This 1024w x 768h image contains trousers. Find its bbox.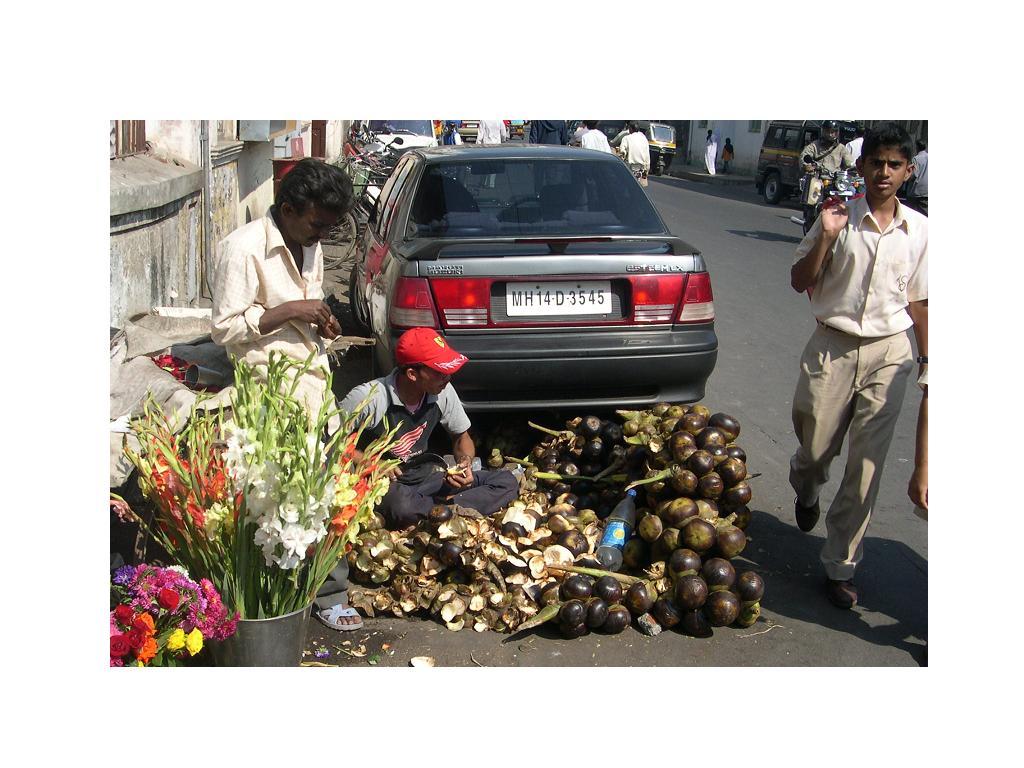
select_region(794, 329, 919, 569).
